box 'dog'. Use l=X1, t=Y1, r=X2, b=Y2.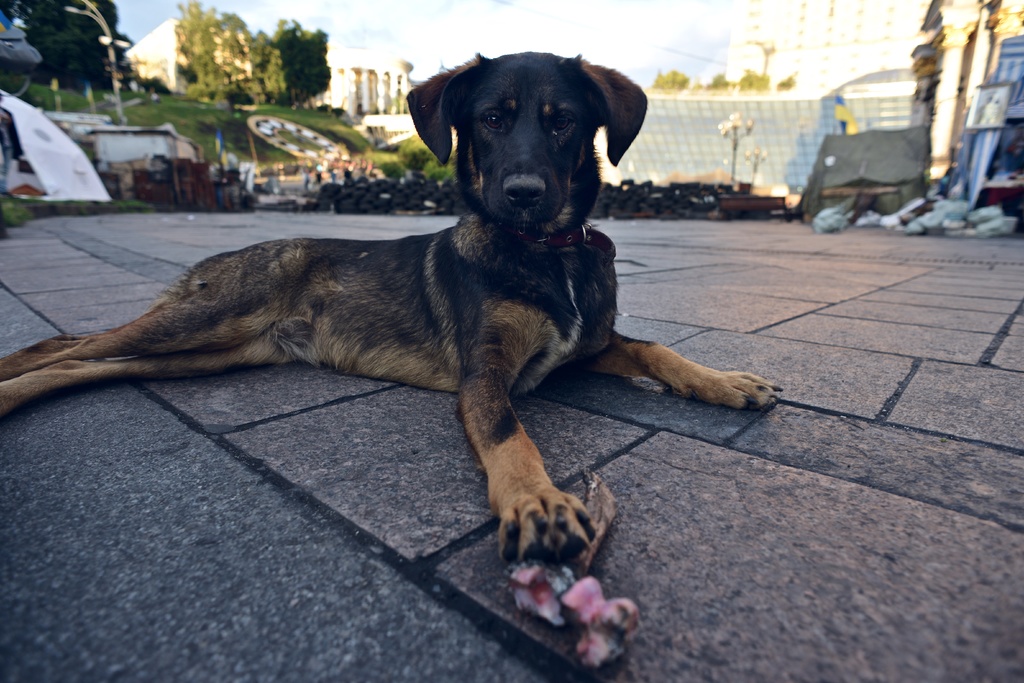
l=0, t=53, r=785, b=564.
